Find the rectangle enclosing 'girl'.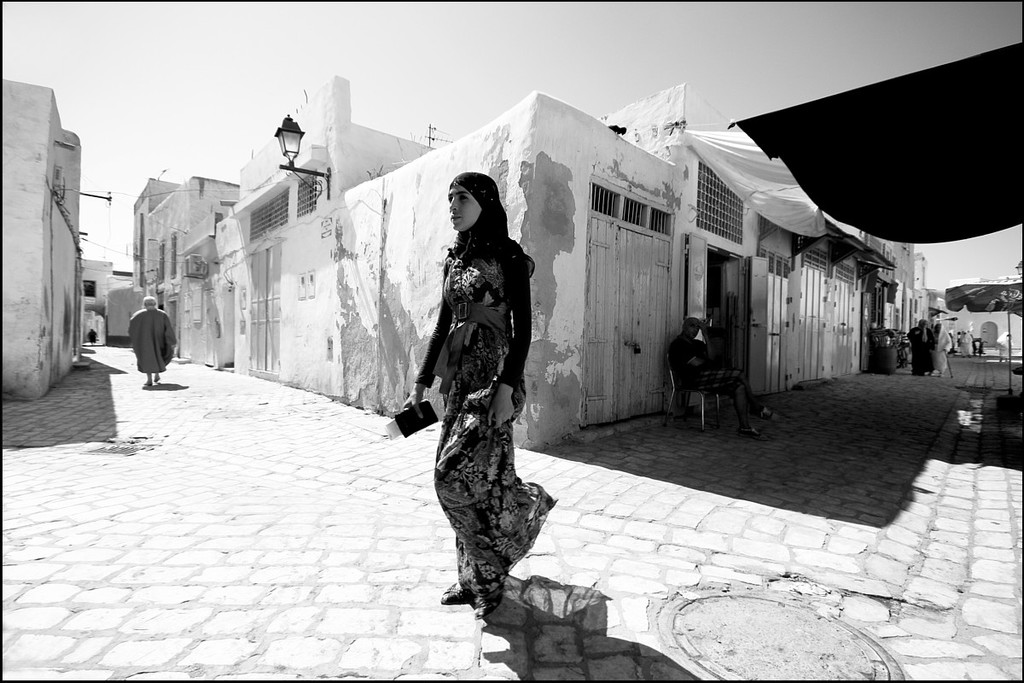
{"left": 404, "top": 172, "right": 557, "bottom": 620}.
